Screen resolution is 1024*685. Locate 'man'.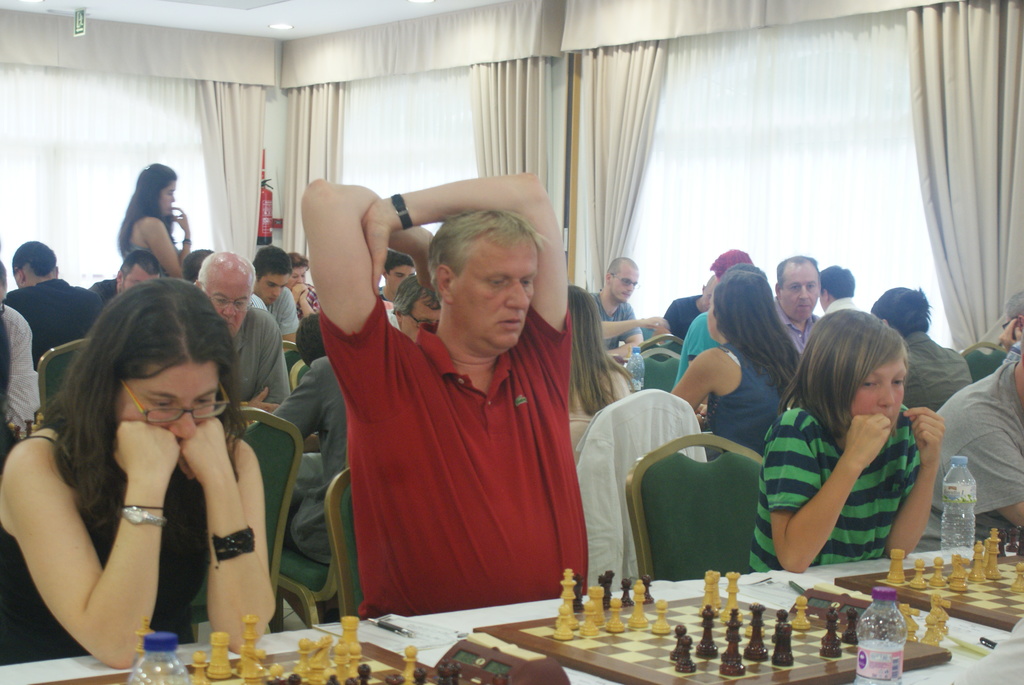
x1=815 y1=262 x2=855 y2=326.
